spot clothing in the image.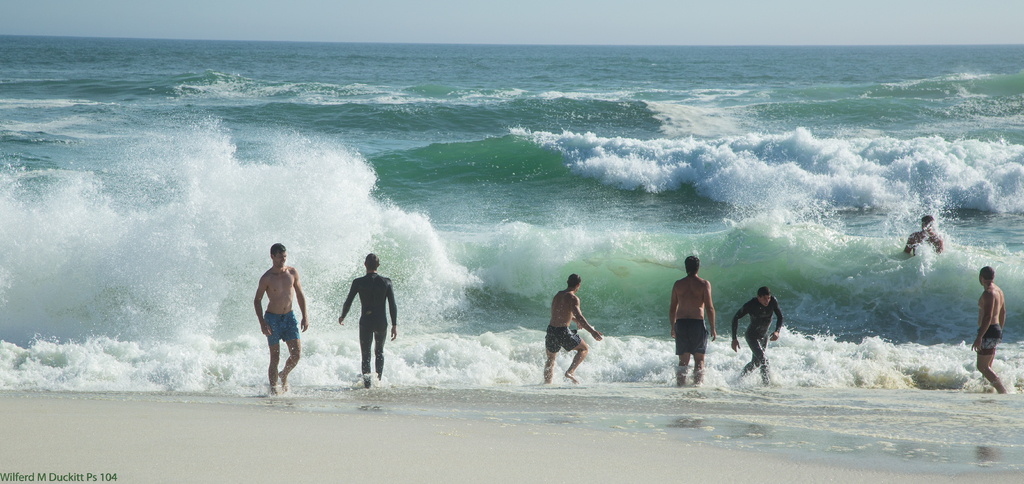
clothing found at rect(977, 325, 1003, 356).
